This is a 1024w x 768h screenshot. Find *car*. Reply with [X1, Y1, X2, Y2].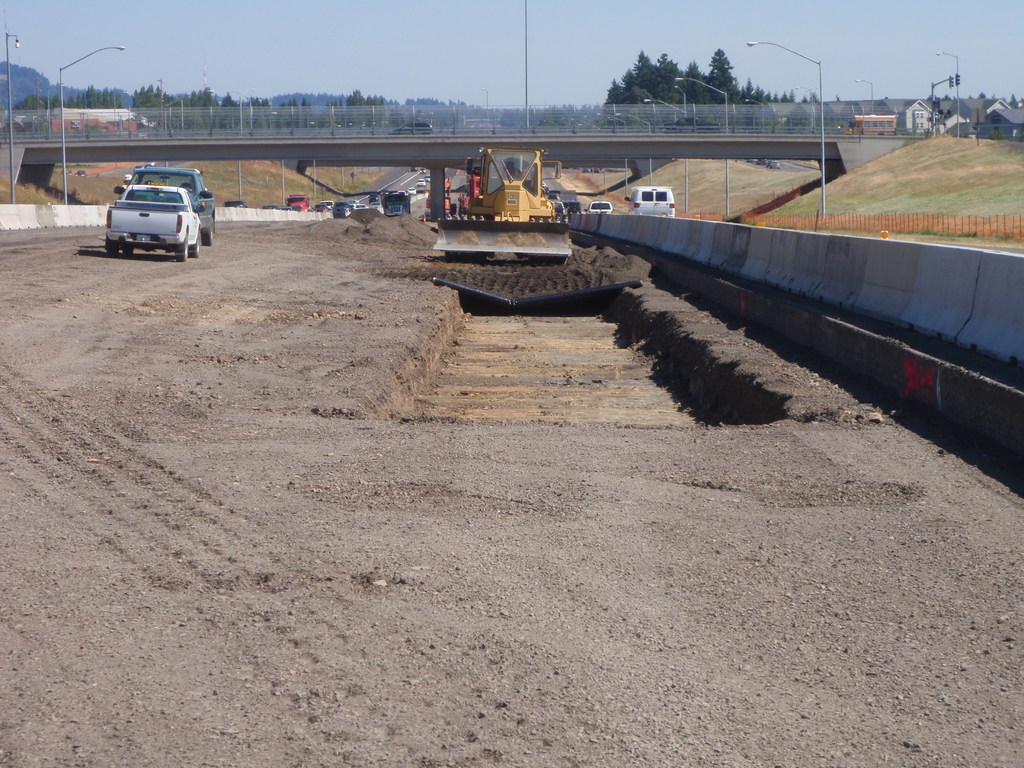
[125, 164, 212, 244].
